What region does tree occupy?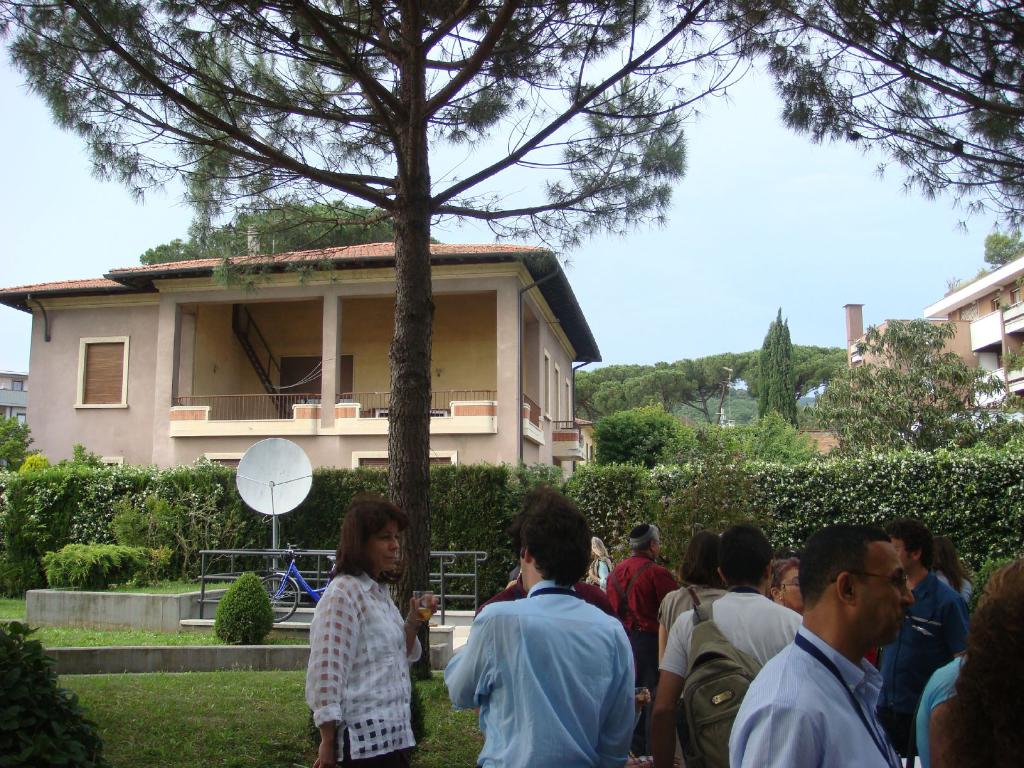
bbox=(839, 314, 978, 445).
